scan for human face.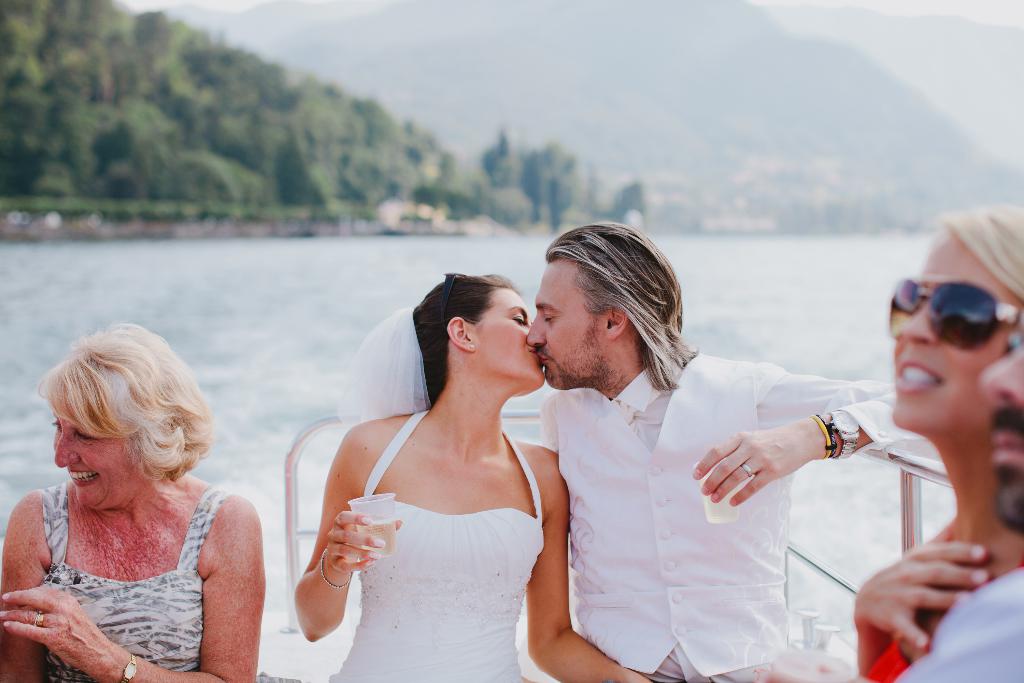
Scan result: bbox(894, 237, 1023, 429).
